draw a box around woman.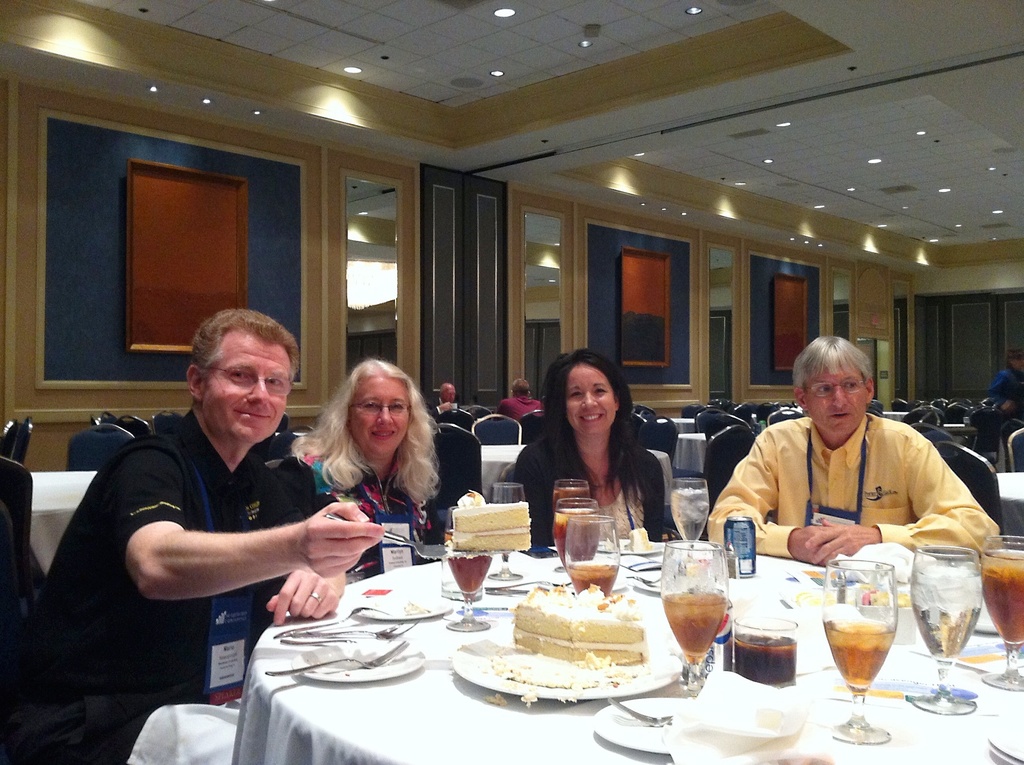
[288,374,458,555].
